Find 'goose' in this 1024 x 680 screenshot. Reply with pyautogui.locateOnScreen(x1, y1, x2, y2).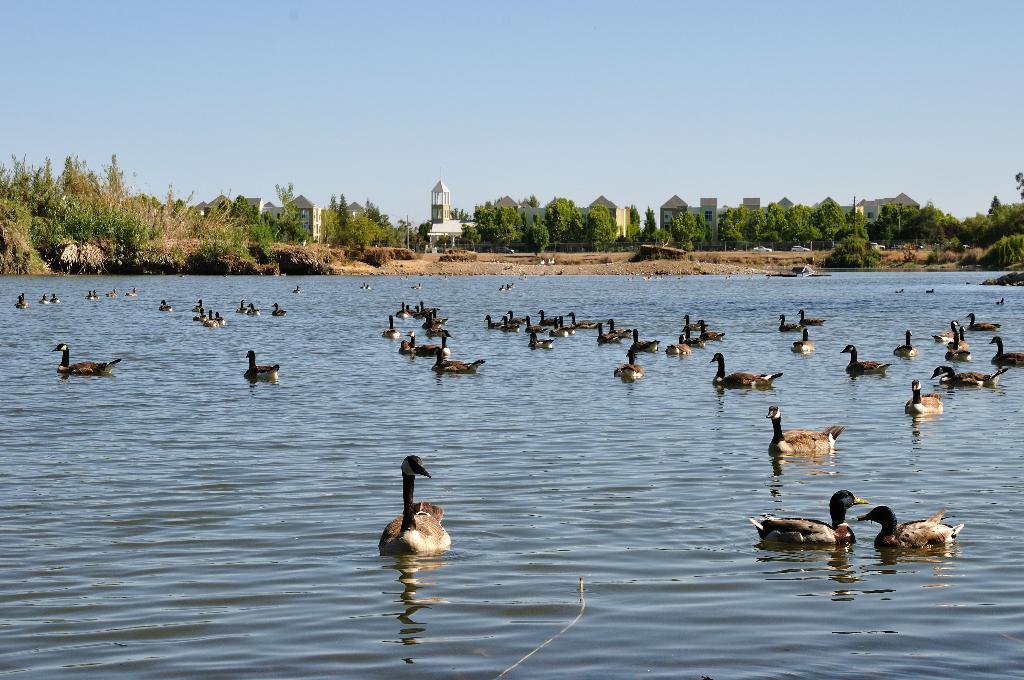
pyautogui.locateOnScreen(842, 344, 889, 378).
